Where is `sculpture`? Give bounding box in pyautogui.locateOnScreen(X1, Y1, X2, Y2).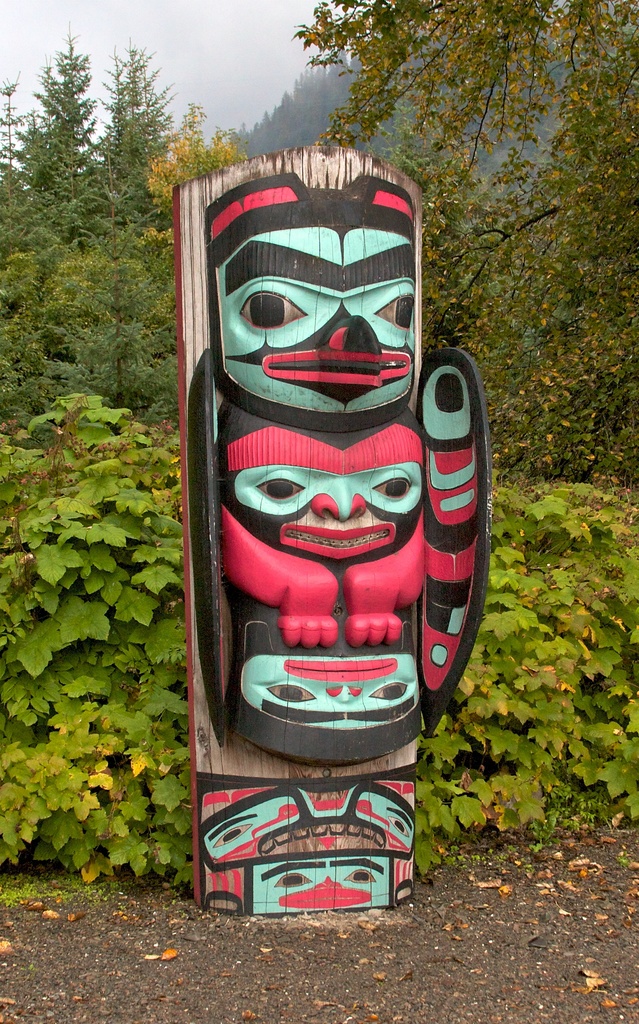
pyautogui.locateOnScreen(165, 141, 501, 918).
